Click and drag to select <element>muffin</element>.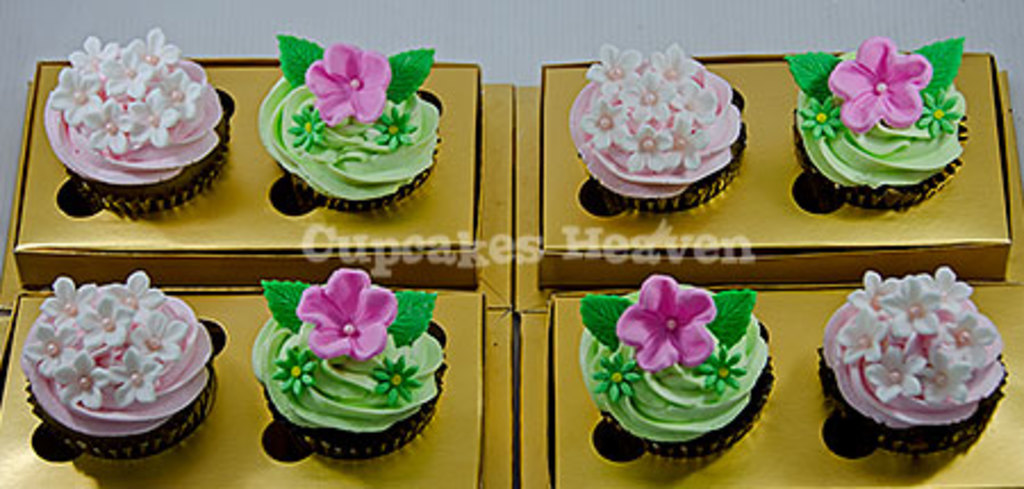
Selection: 264 264 448 459.
